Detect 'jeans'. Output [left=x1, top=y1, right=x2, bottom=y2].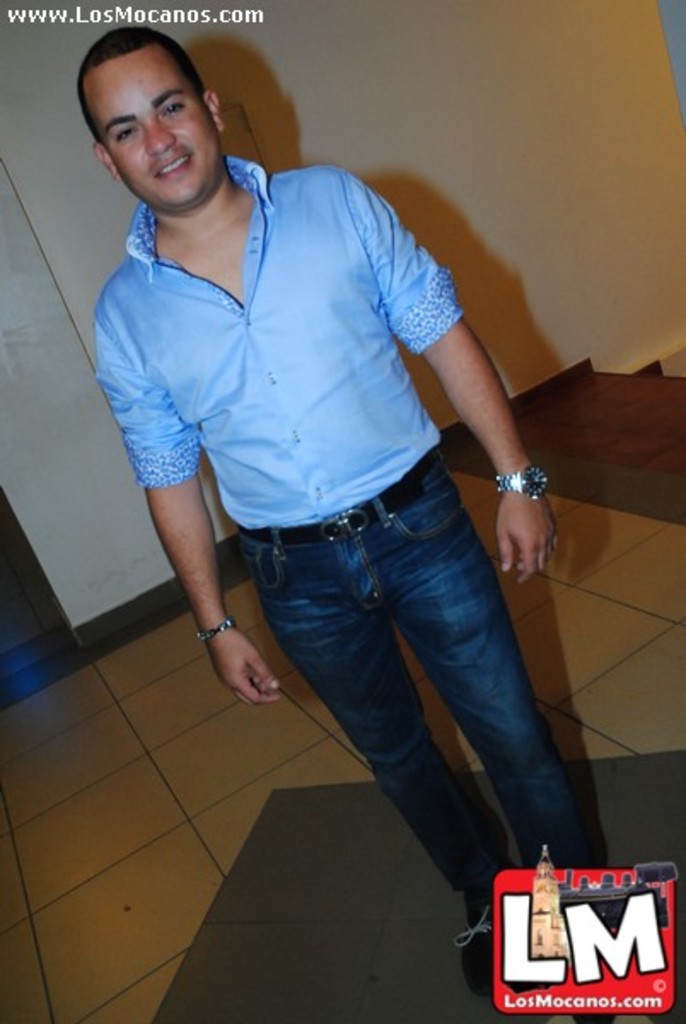
[left=217, top=492, right=590, bottom=903].
